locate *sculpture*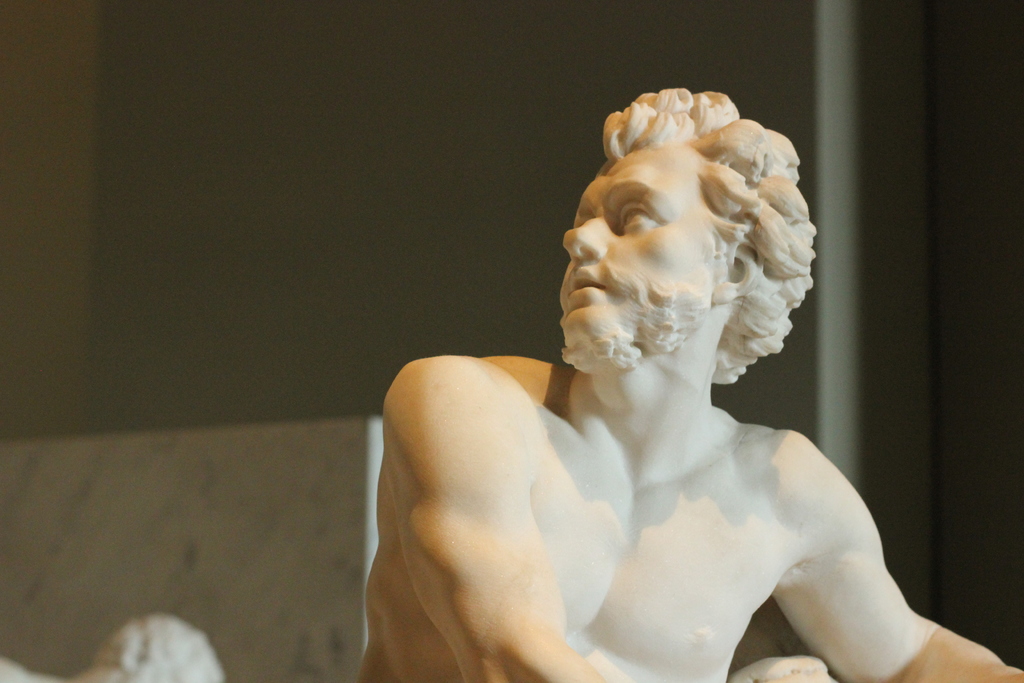
x1=348, y1=112, x2=978, y2=682
